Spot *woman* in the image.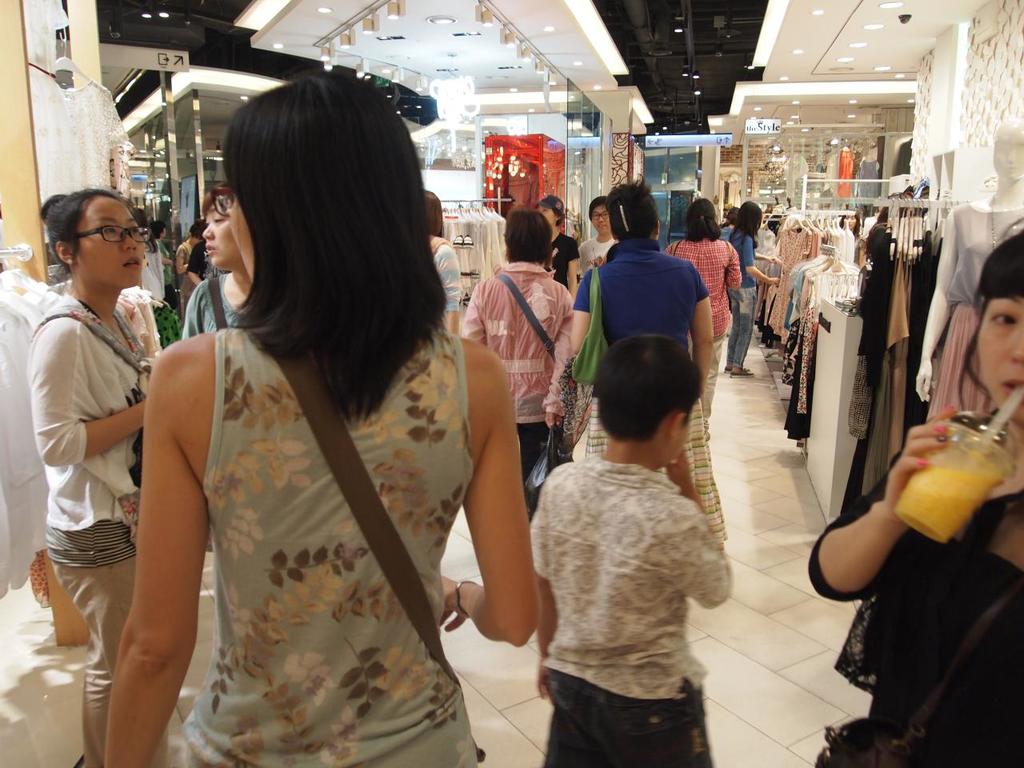
*woman* found at bbox(184, 186, 244, 336).
